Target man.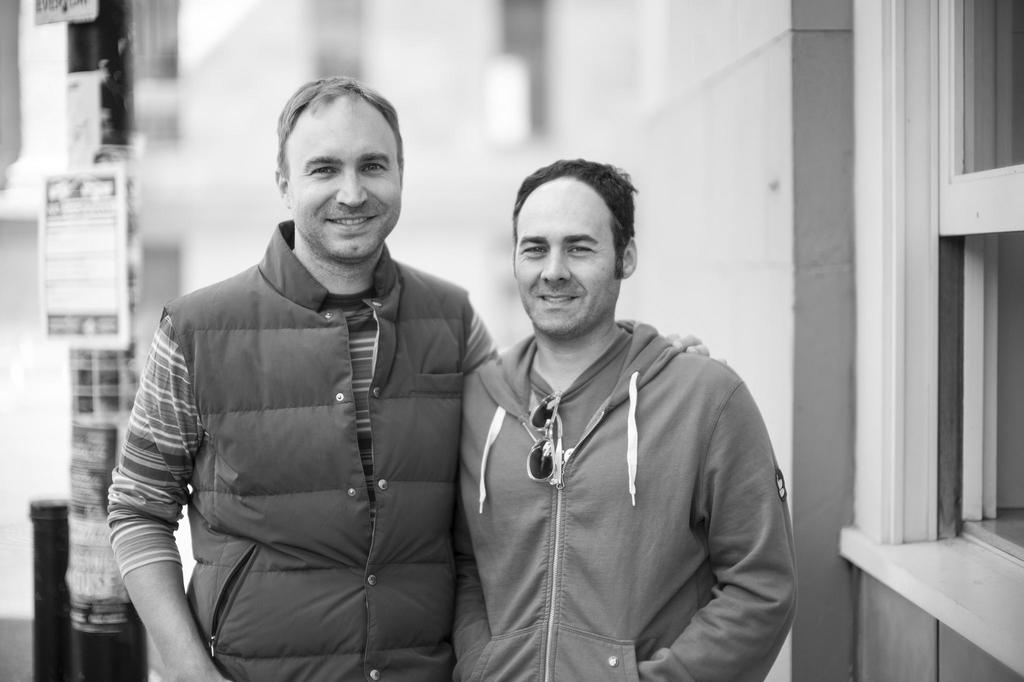
Target region: 108,78,709,681.
